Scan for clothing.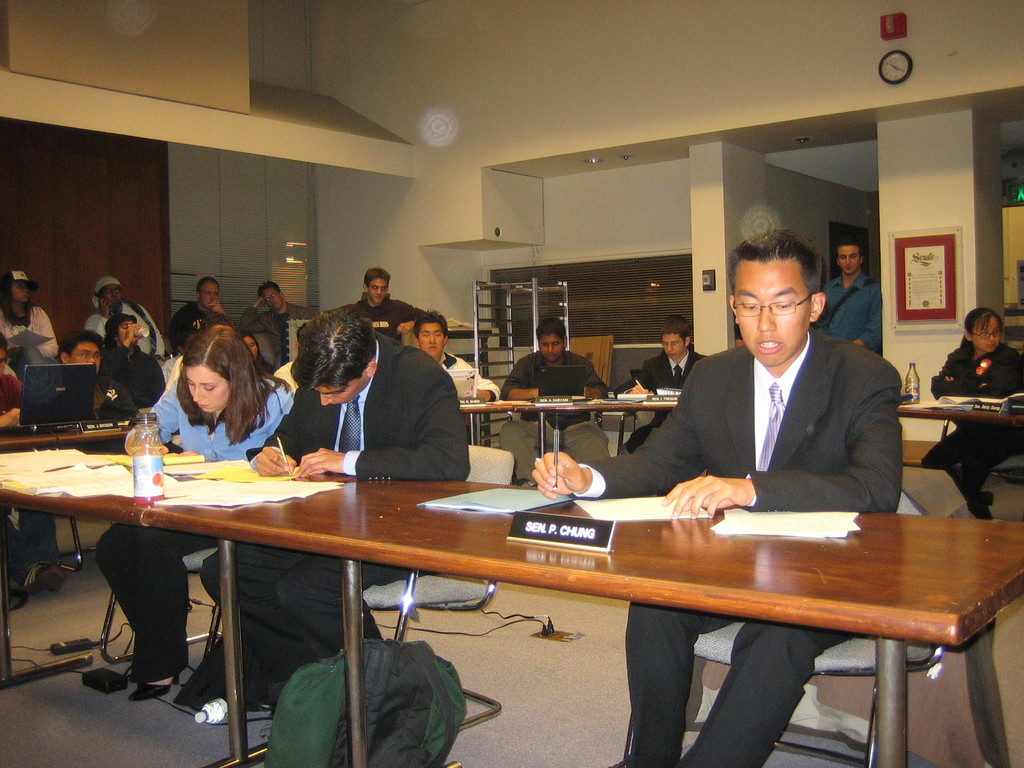
Scan result: box(203, 326, 469, 684).
